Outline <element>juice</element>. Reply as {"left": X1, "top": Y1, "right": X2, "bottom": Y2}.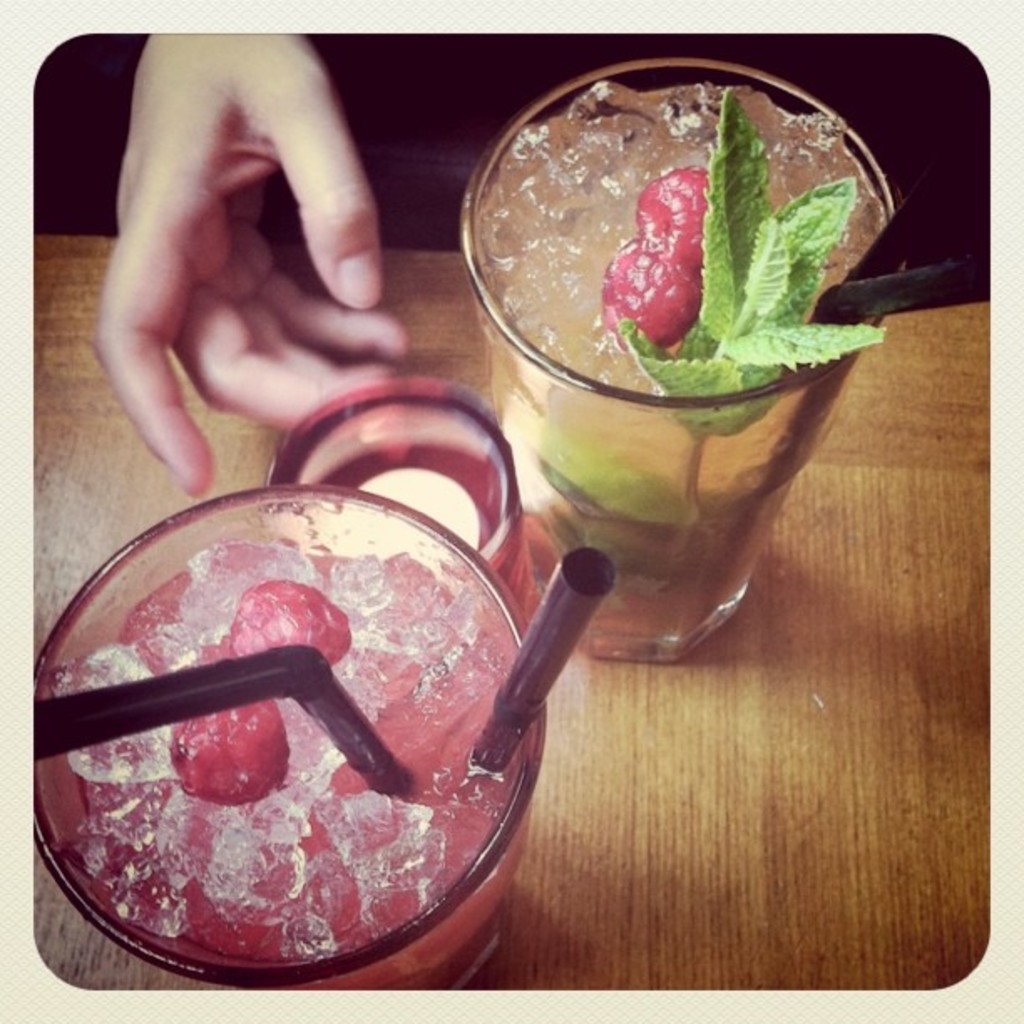
{"left": 475, "top": 95, "right": 863, "bottom": 649}.
